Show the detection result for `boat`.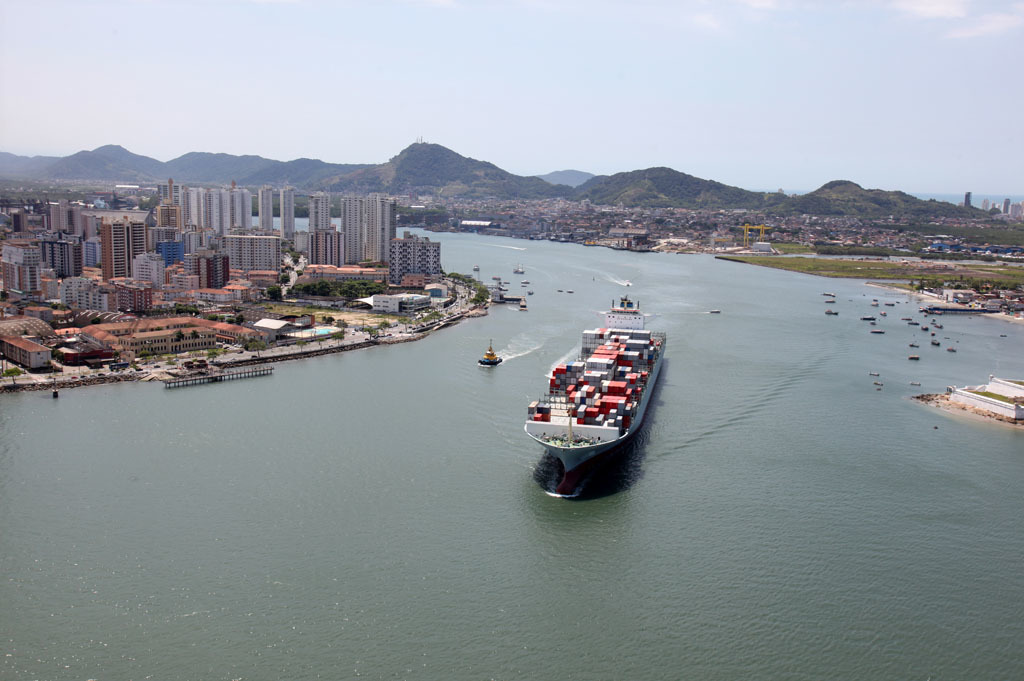
x1=930 y1=321 x2=941 y2=329.
